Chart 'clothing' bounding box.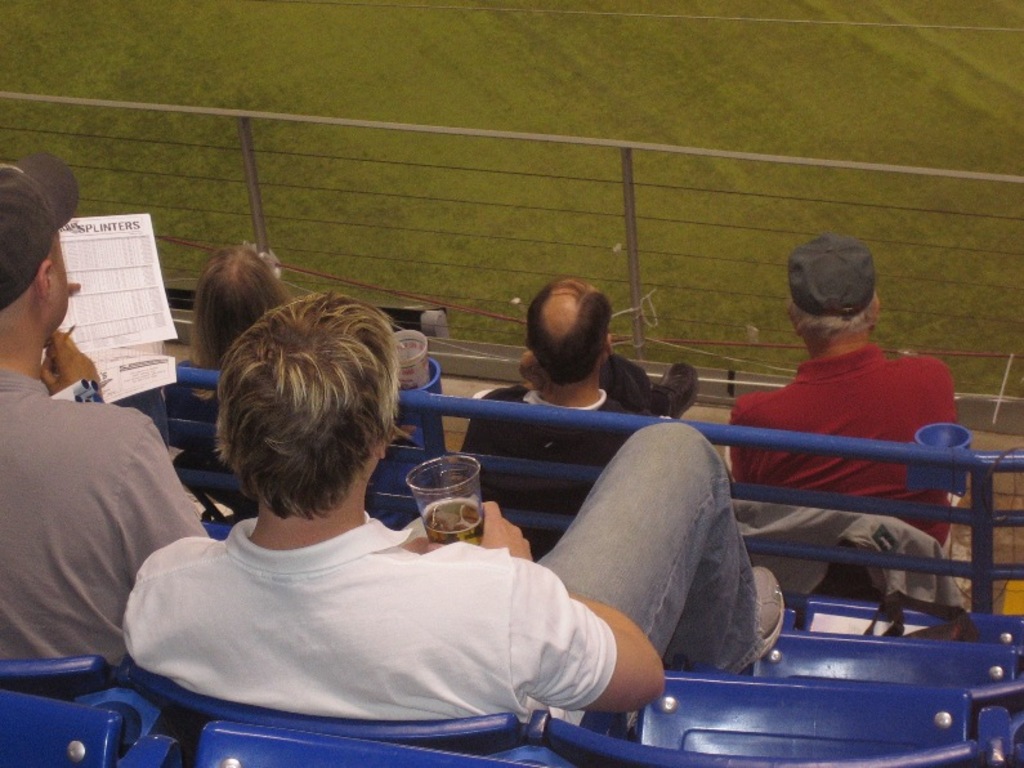
Charted: bbox=[120, 506, 617, 722].
